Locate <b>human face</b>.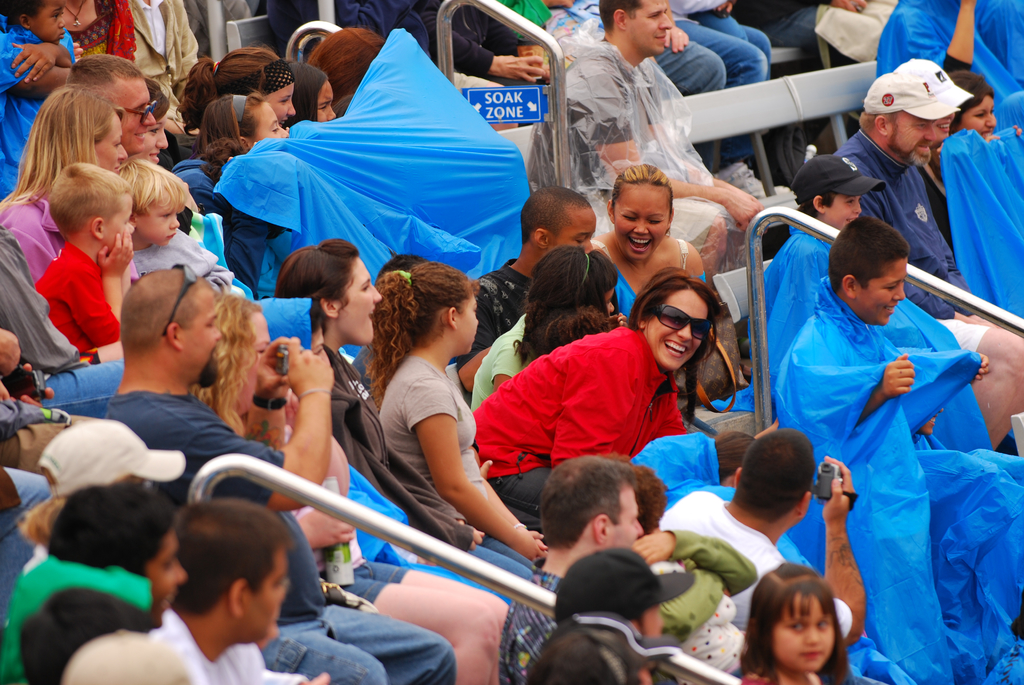
Bounding box: crop(552, 206, 595, 253).
